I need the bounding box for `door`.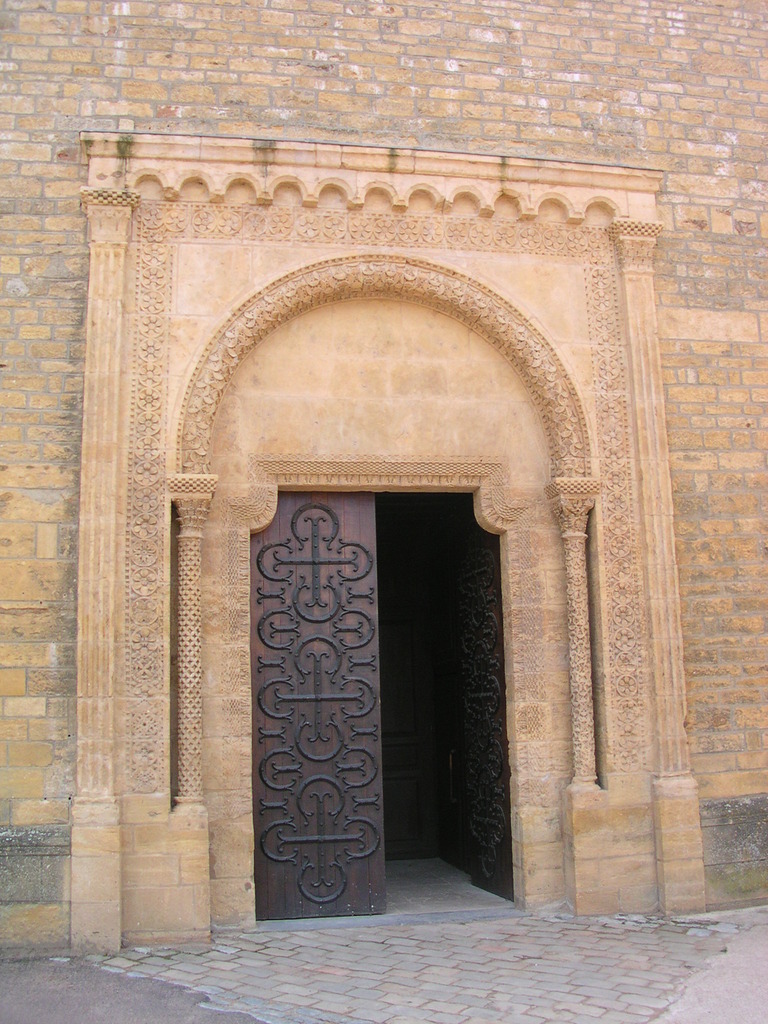
Here it is: select_region(445, 506, 518, 900).
